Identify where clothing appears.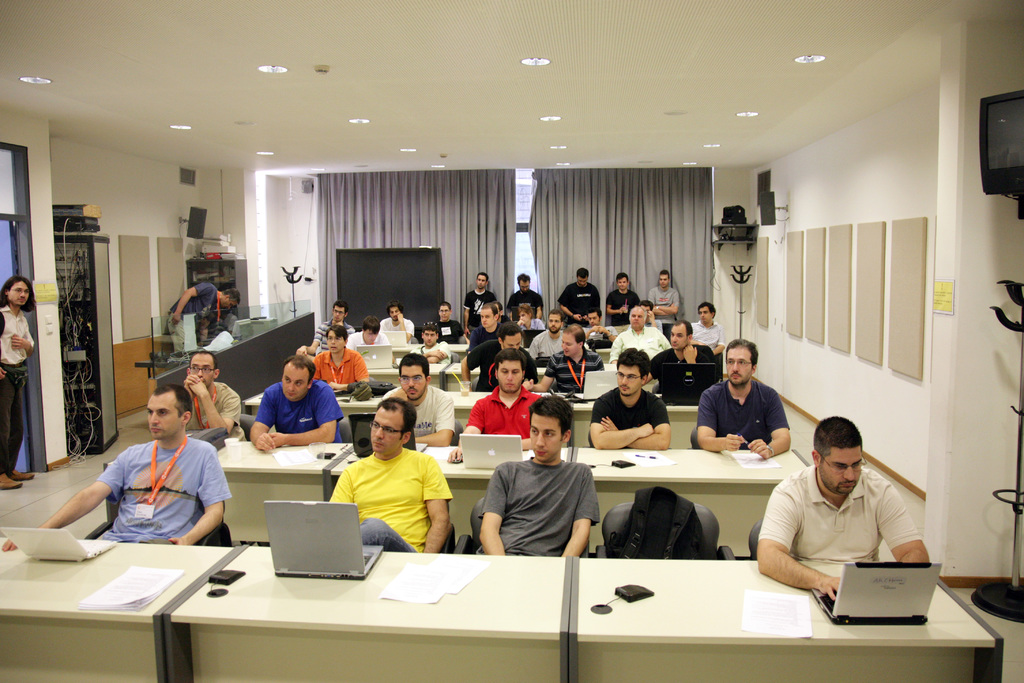
Appears at BBox(605, 286, 642, 324).
